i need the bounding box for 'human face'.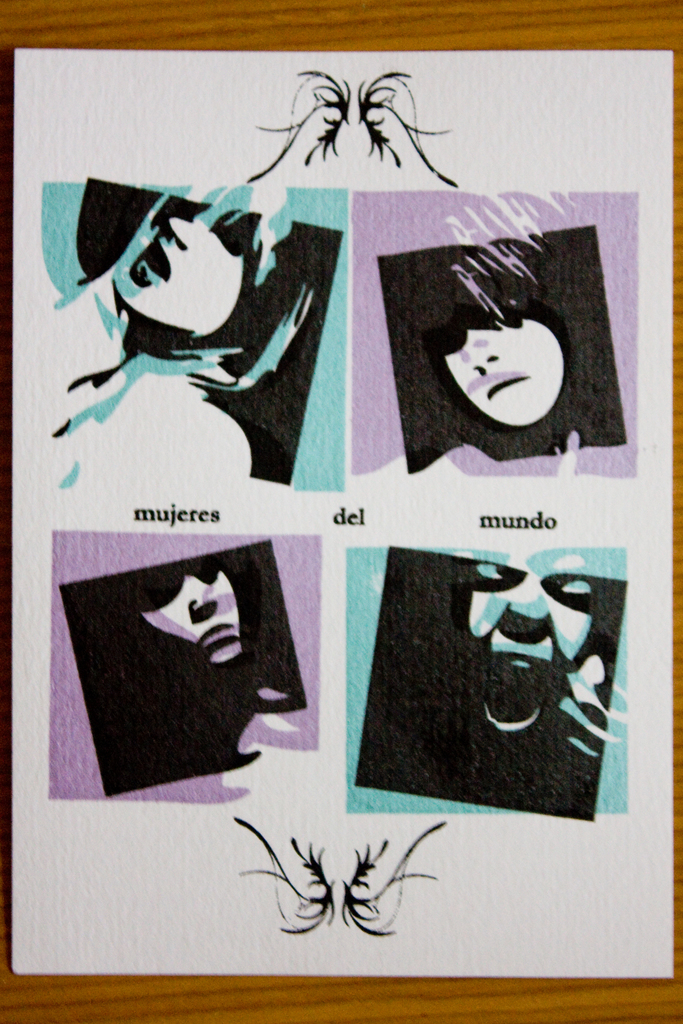
Here it is: <box>114,207,259,339</box>.
